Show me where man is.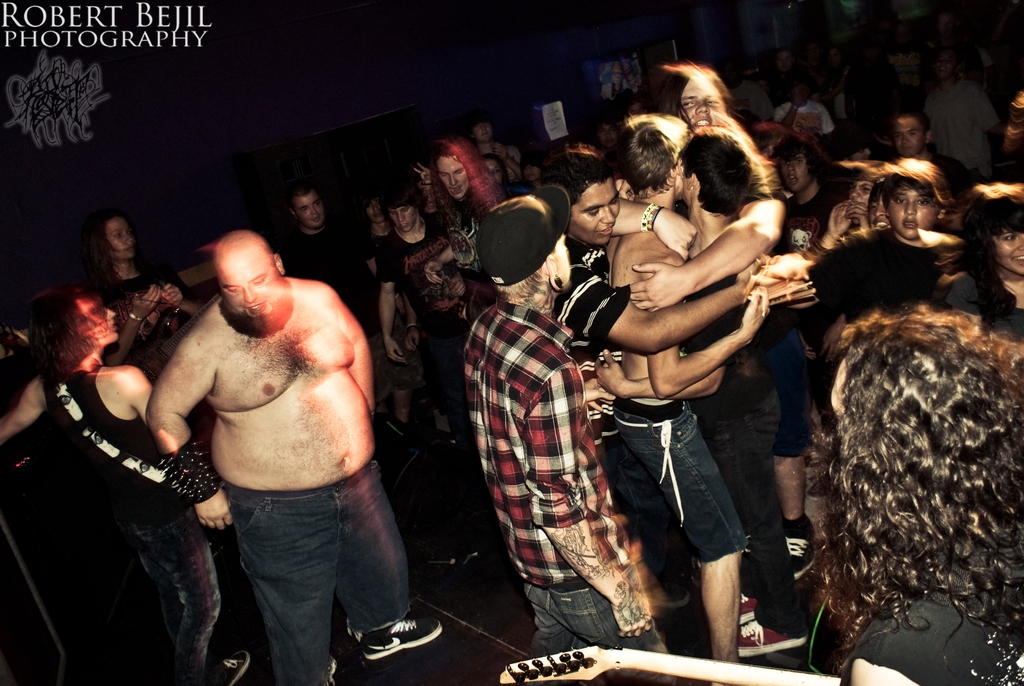
man is at l=462, t=198, r=668, b=685.
